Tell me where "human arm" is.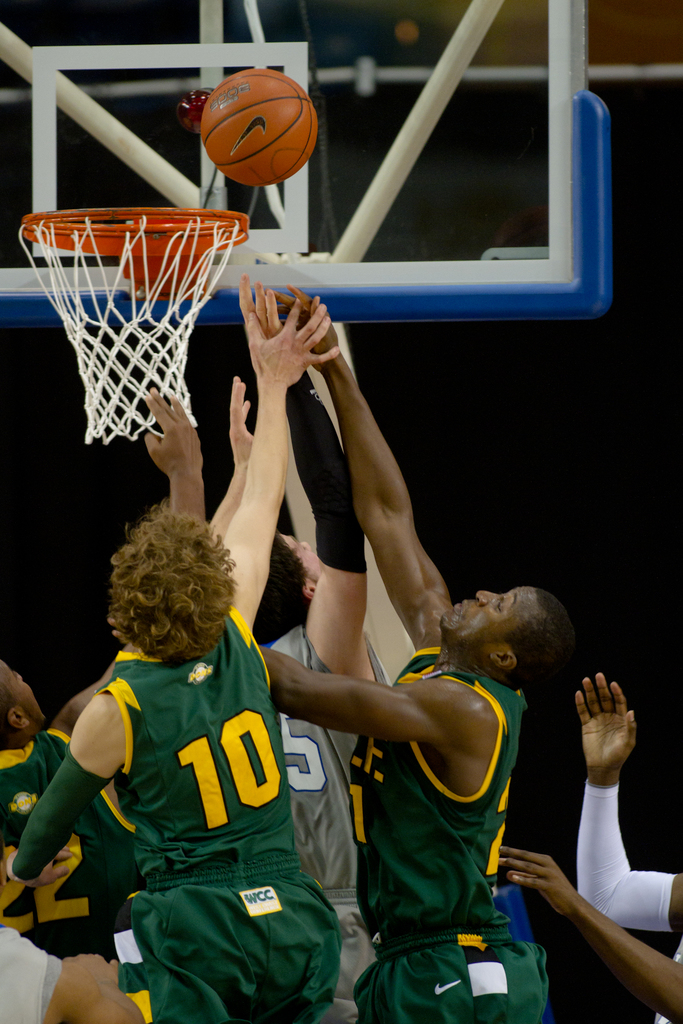
"human arm" is at x1=21 y1=693 x2=126 y2=934.
